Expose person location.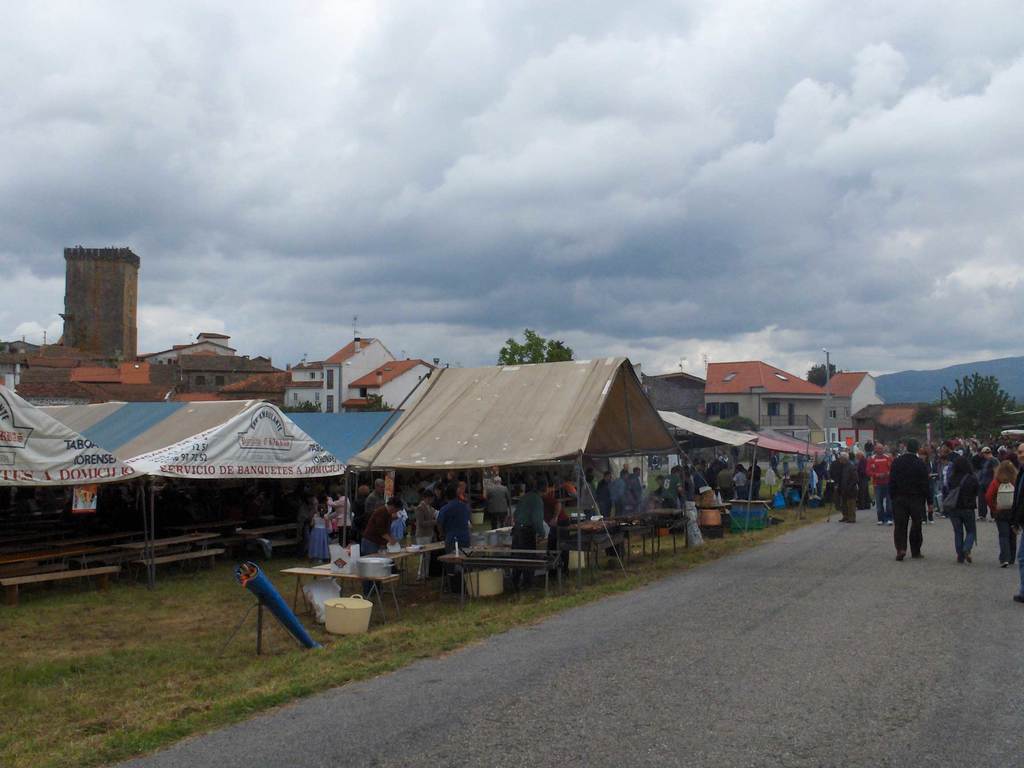
Exposed at [749, 459, 759, 497].
